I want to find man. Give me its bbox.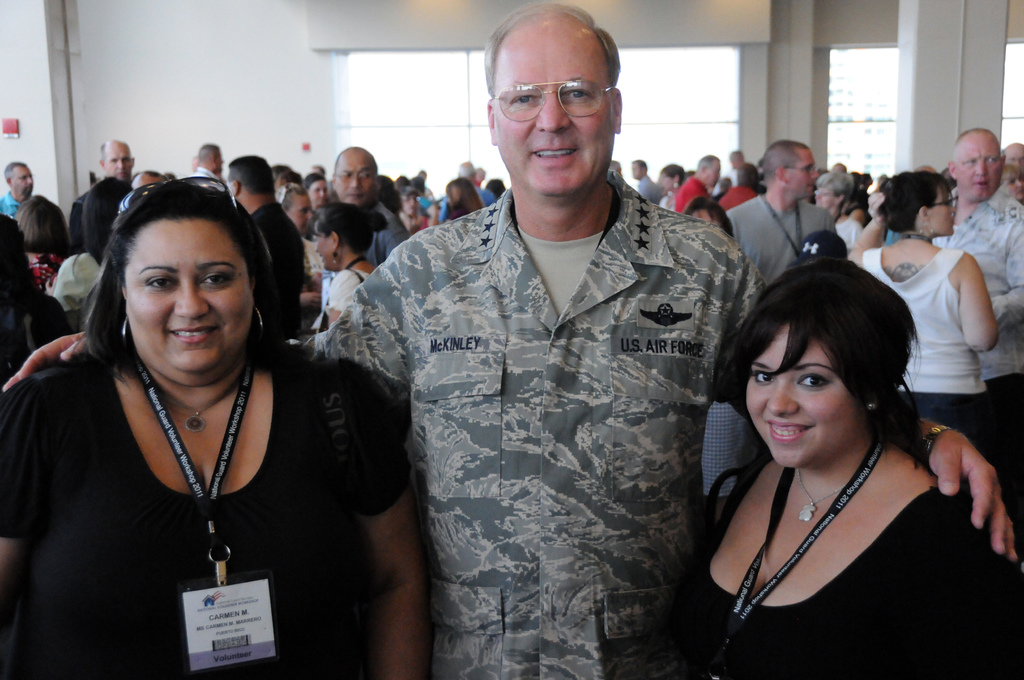
[98,136,136,184].
